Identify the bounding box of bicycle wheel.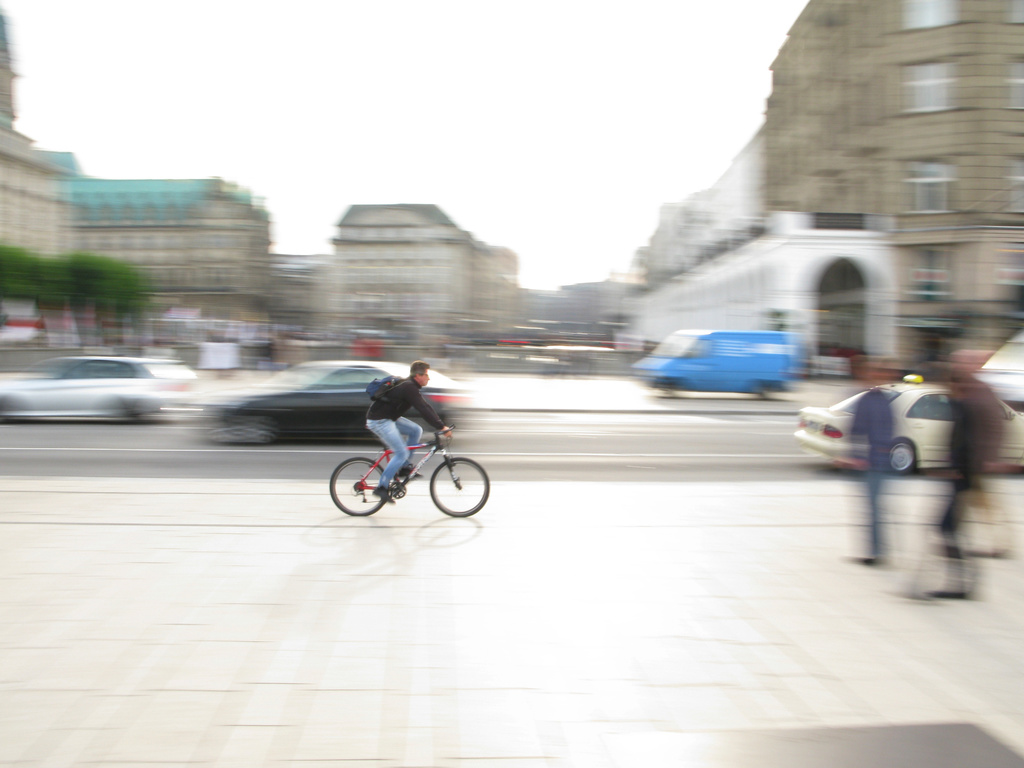
(433, 458, 486, 513).
